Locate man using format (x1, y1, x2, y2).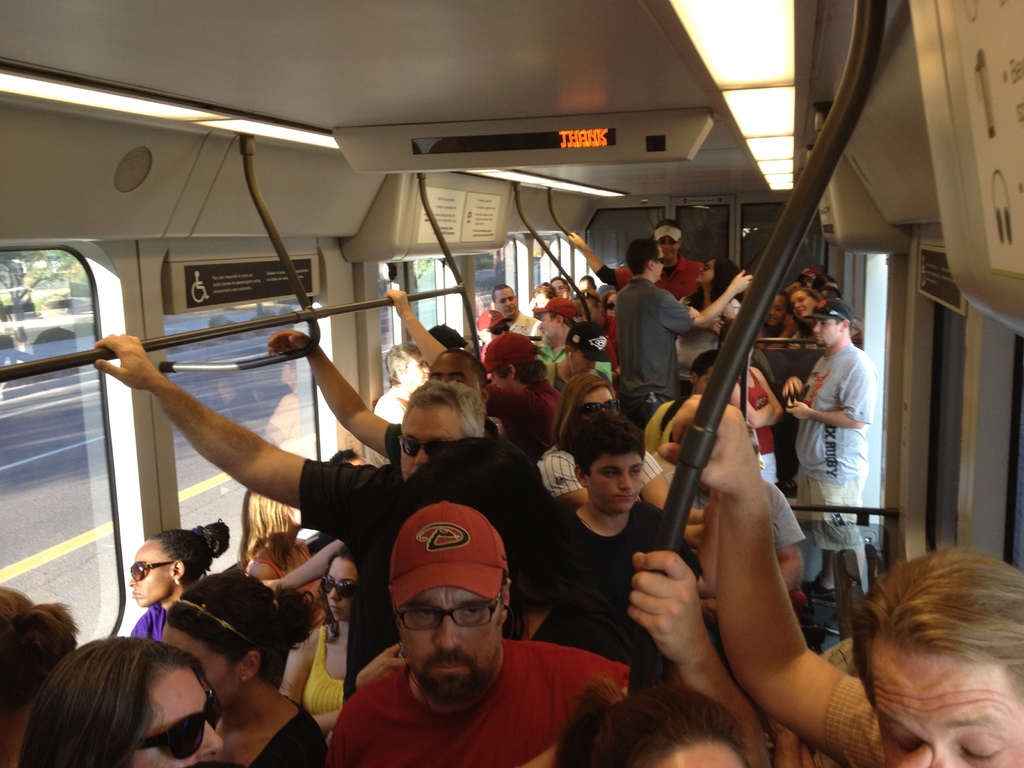
(663, 401, 1023, 767).
